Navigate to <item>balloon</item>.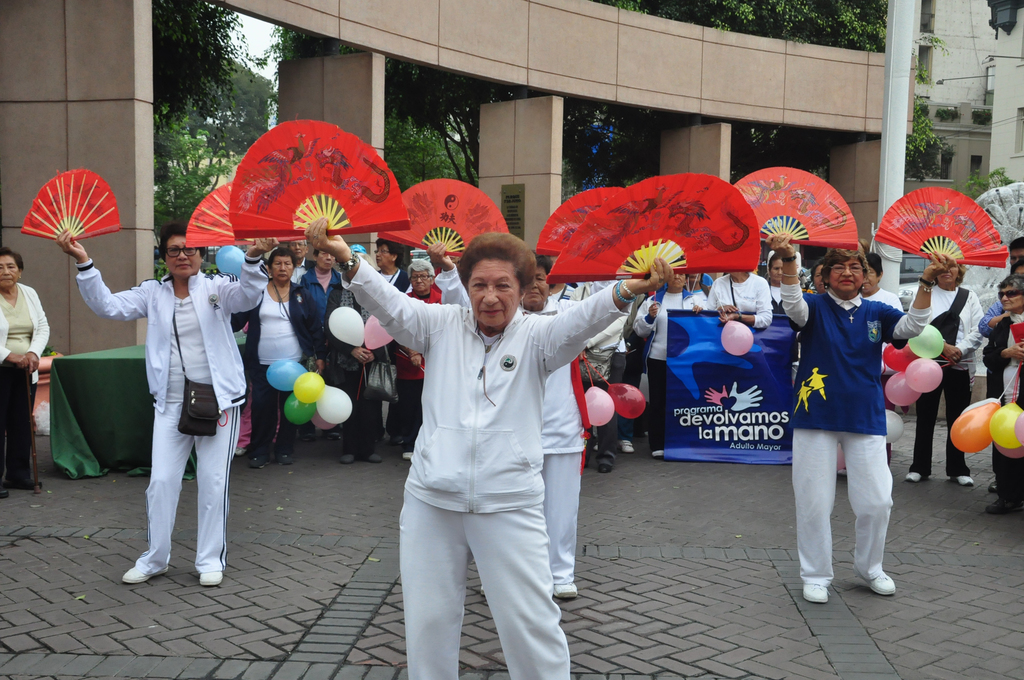
Navigation target: (x1=267, y1=359, x2=308, y2=392).
